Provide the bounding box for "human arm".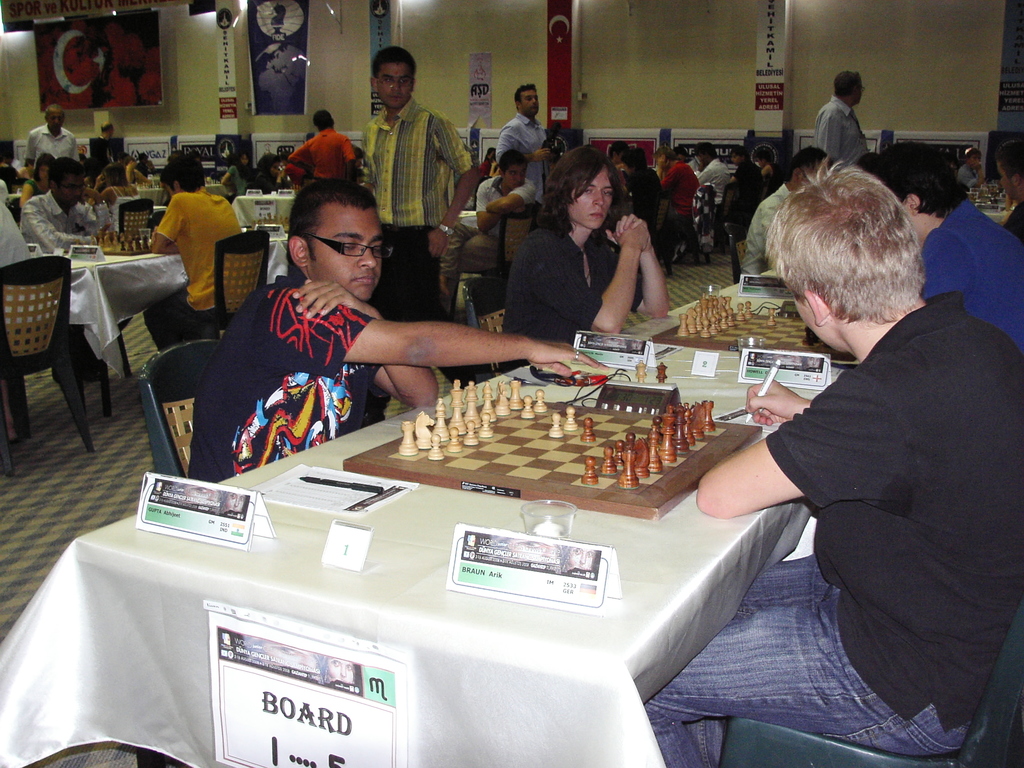
x1=729, y1=164, x2=750, y2=186.
